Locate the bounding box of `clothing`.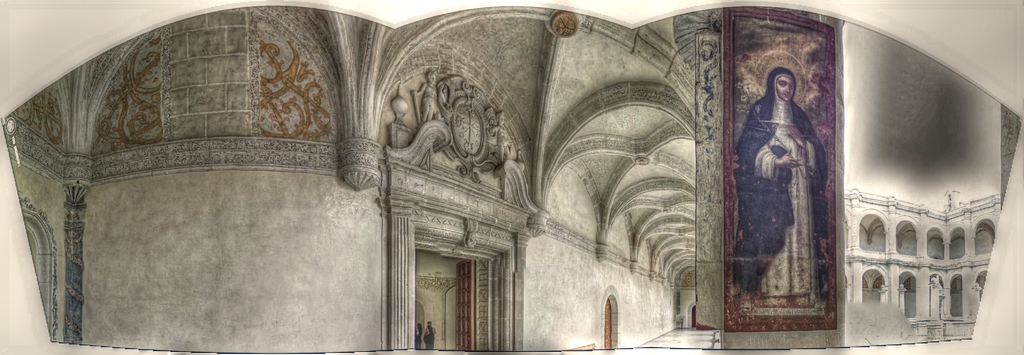
Bounding box: crop(737, 61, 836, 315).
